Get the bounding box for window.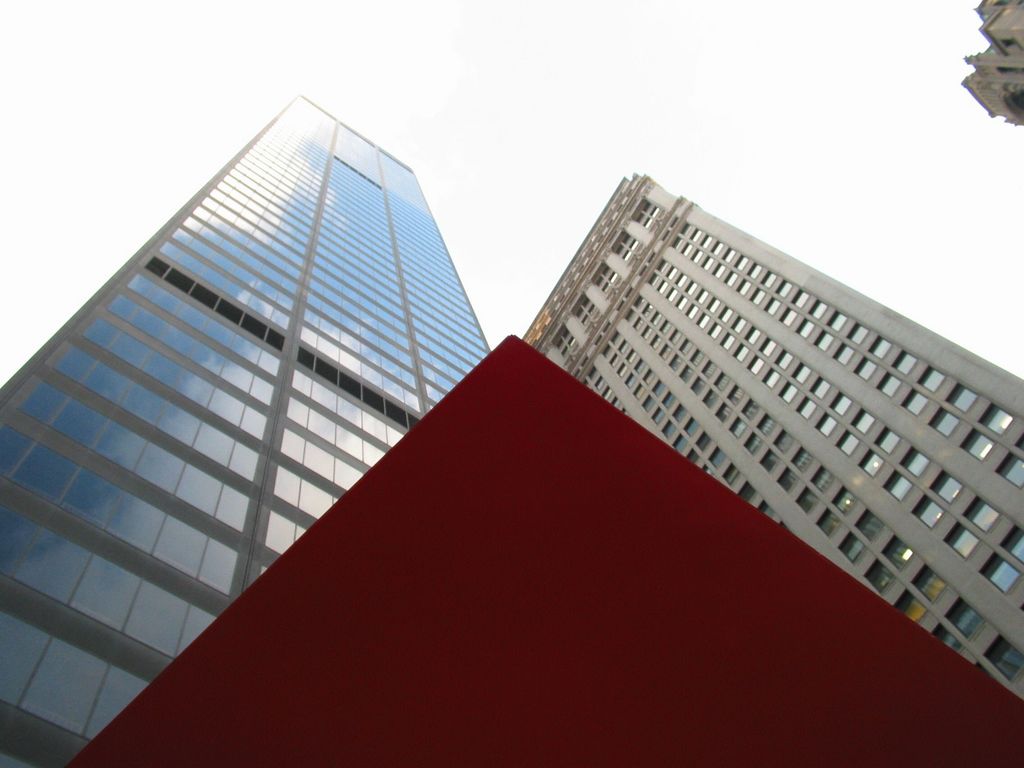
box(897, 444, 932, 477).
